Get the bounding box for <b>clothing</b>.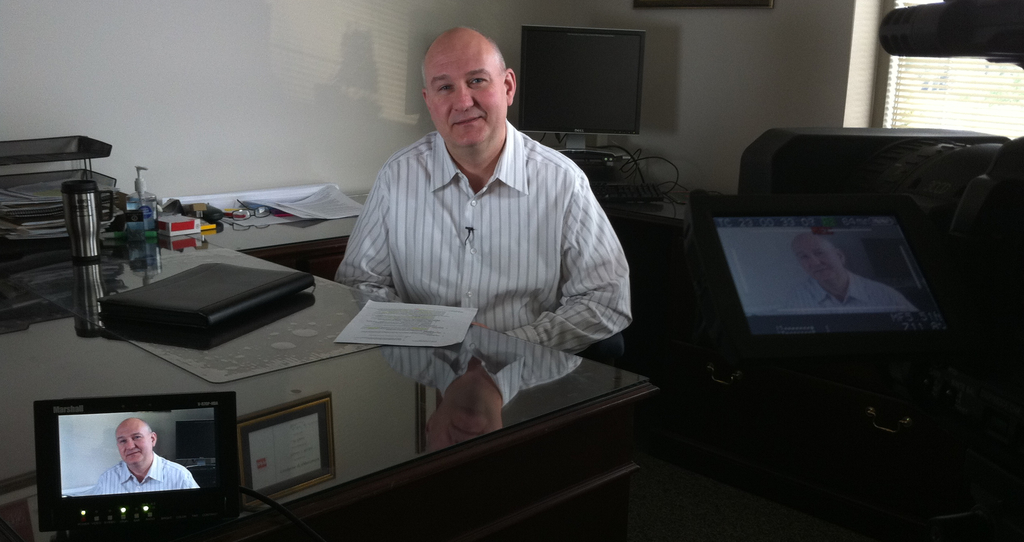
crop(781, 271, 916, 309).
